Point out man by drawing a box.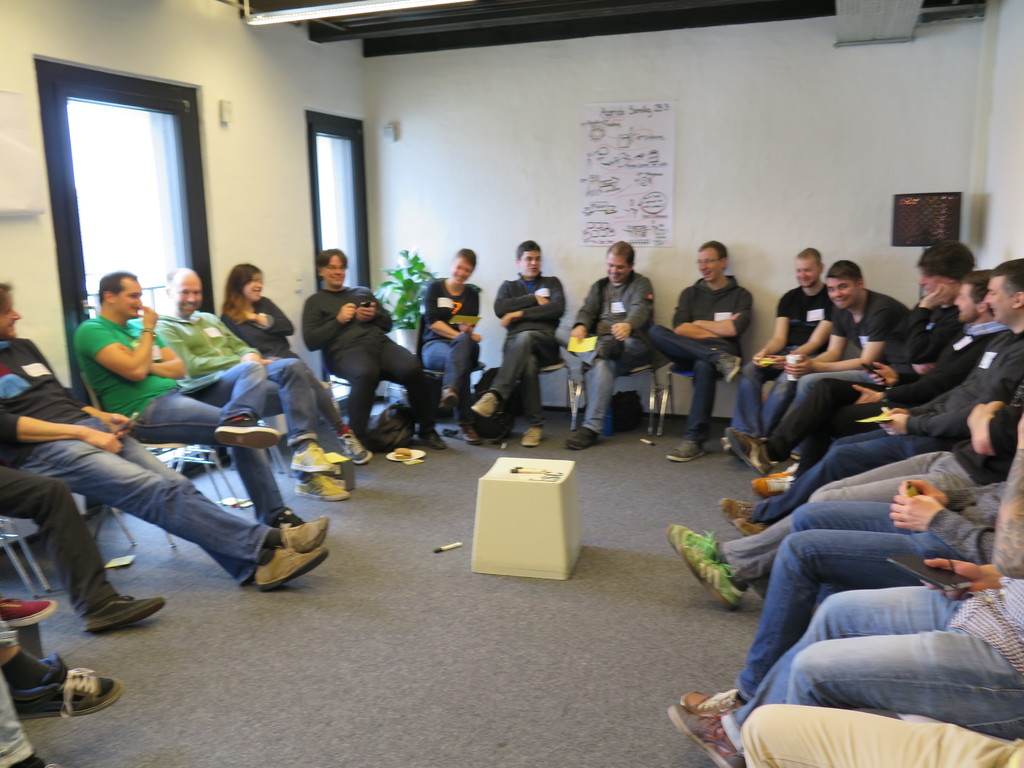
[648, 241, 752, 460].
